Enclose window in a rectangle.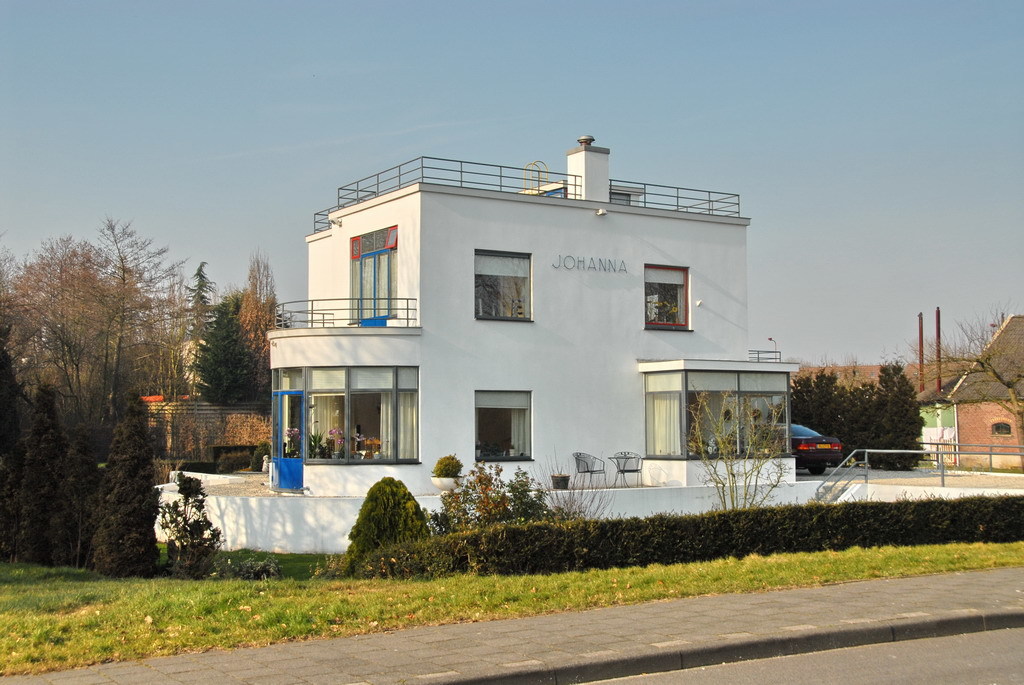
(643, 262, 688, 322).
